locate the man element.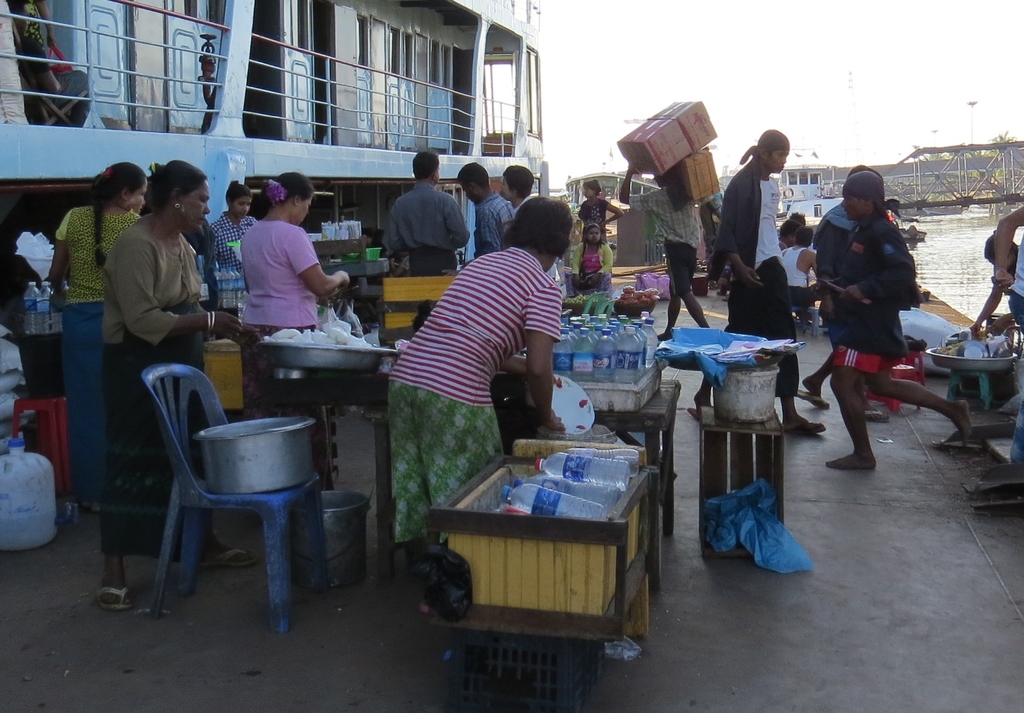
Element bbox: bbox=[372, 159, 464, 270].
